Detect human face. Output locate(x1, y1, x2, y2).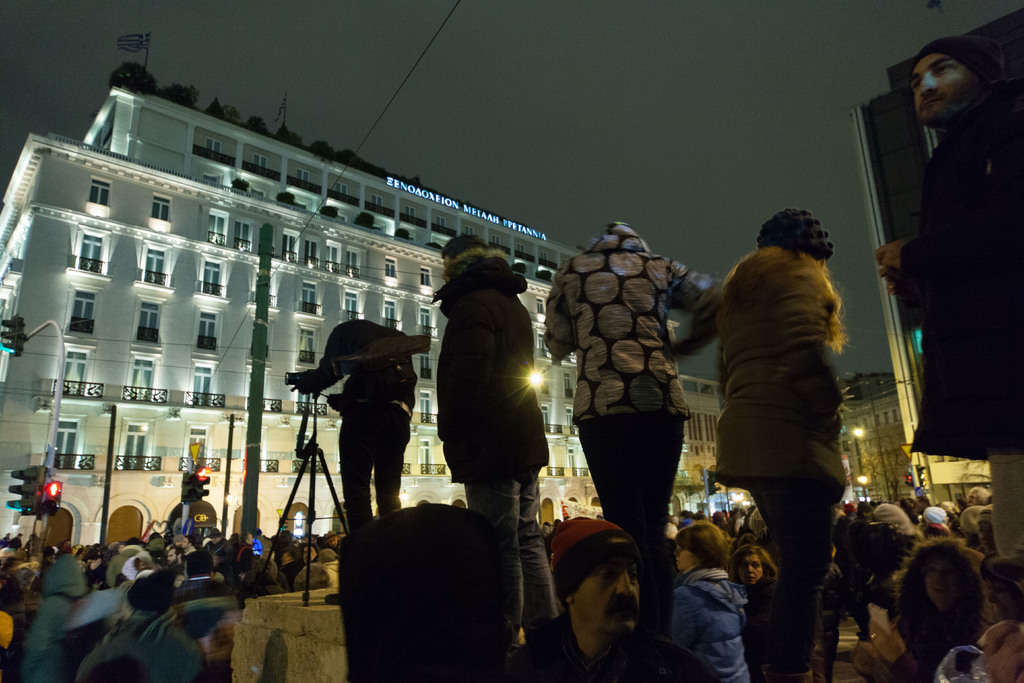
locate(913, 54, 984, 125).
